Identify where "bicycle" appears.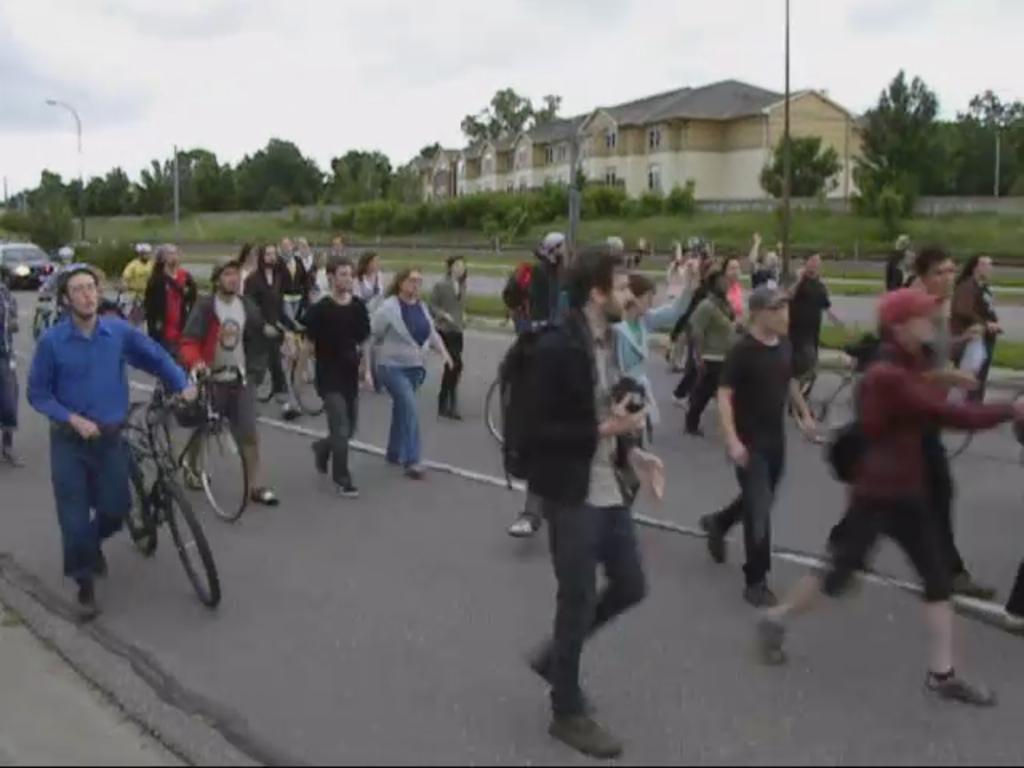
Appears at locate(93, 390, 218, 603).
